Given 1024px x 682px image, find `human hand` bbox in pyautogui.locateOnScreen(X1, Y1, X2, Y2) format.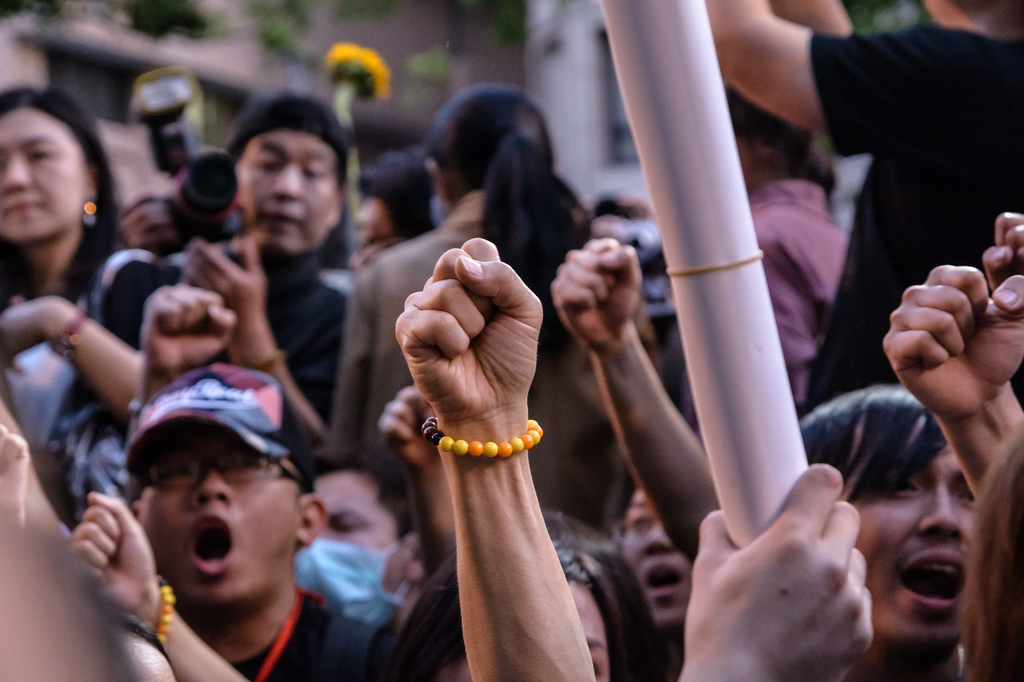
pyautogui.locateOnScreen(374, 384, 442, 475).
